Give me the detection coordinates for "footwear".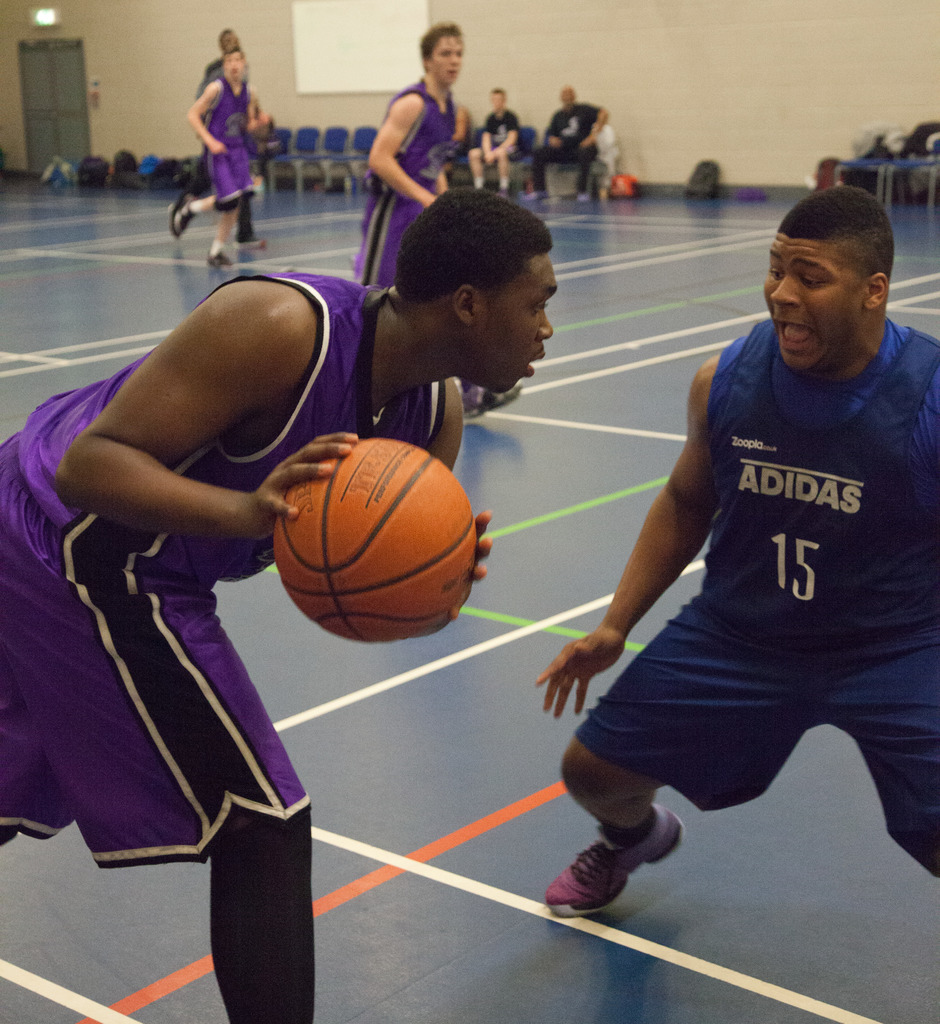
(left=206, top=252, right=232, bottom=273).
